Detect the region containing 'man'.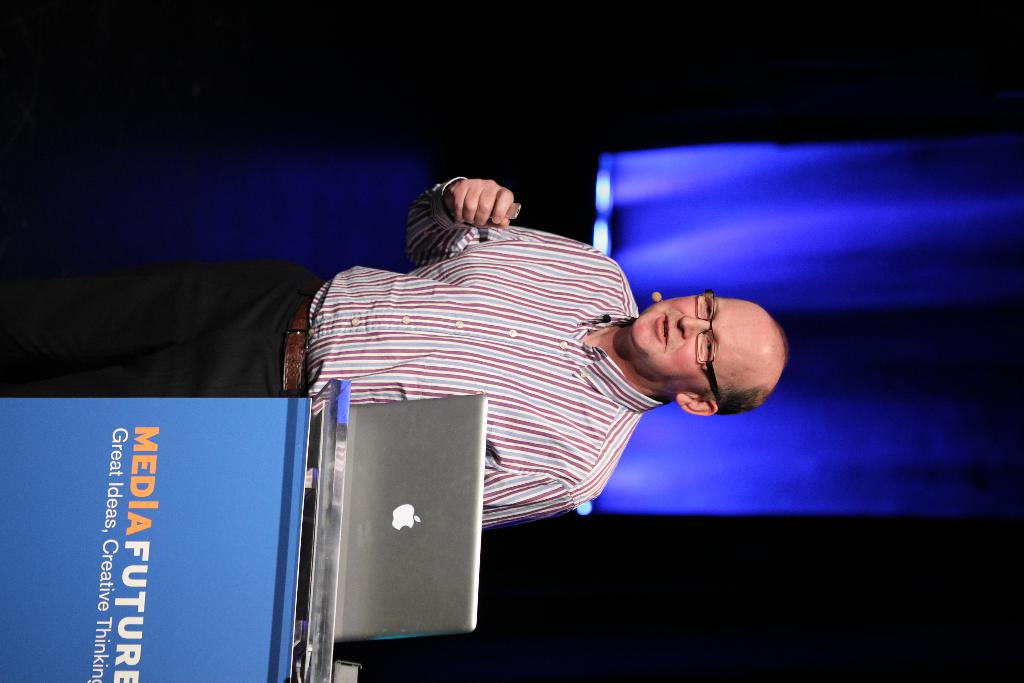
{"x1": 1, "y1": 177, "x2": 787, "y2": 532}.
